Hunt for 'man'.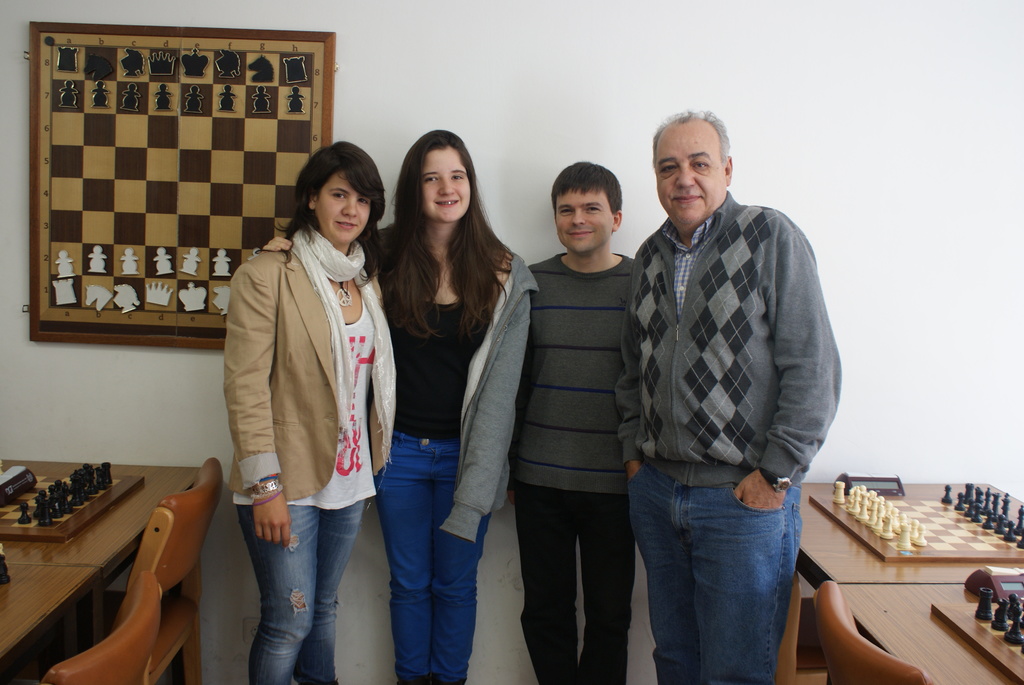
Hunted down at (592,105,843,663).
